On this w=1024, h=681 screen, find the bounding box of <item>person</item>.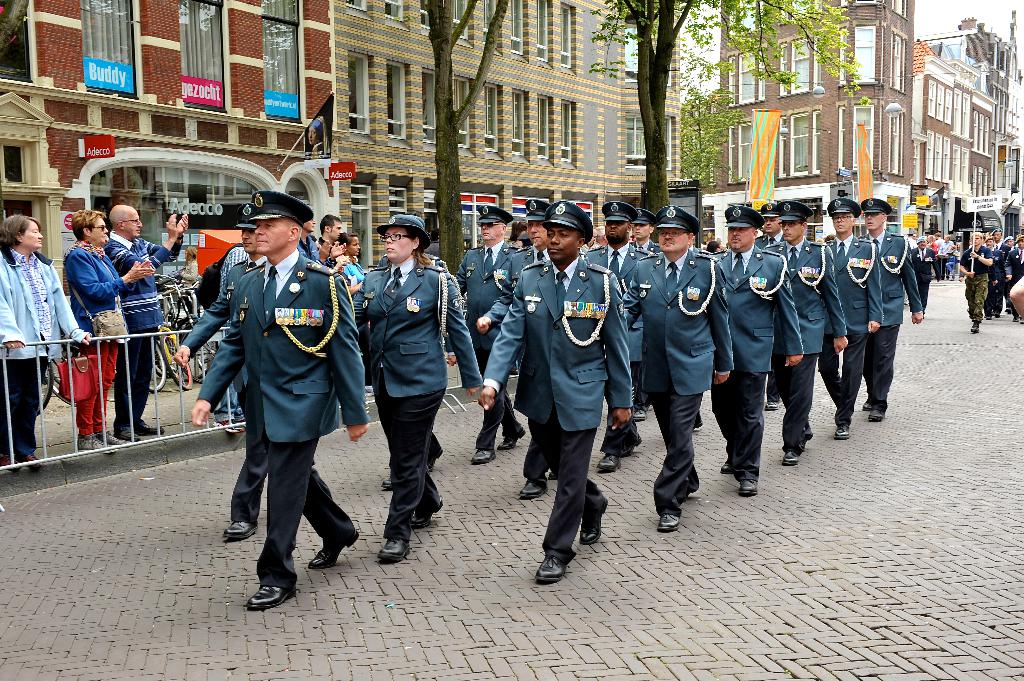
Bounding box: locate(101, 204, 193, 441).
